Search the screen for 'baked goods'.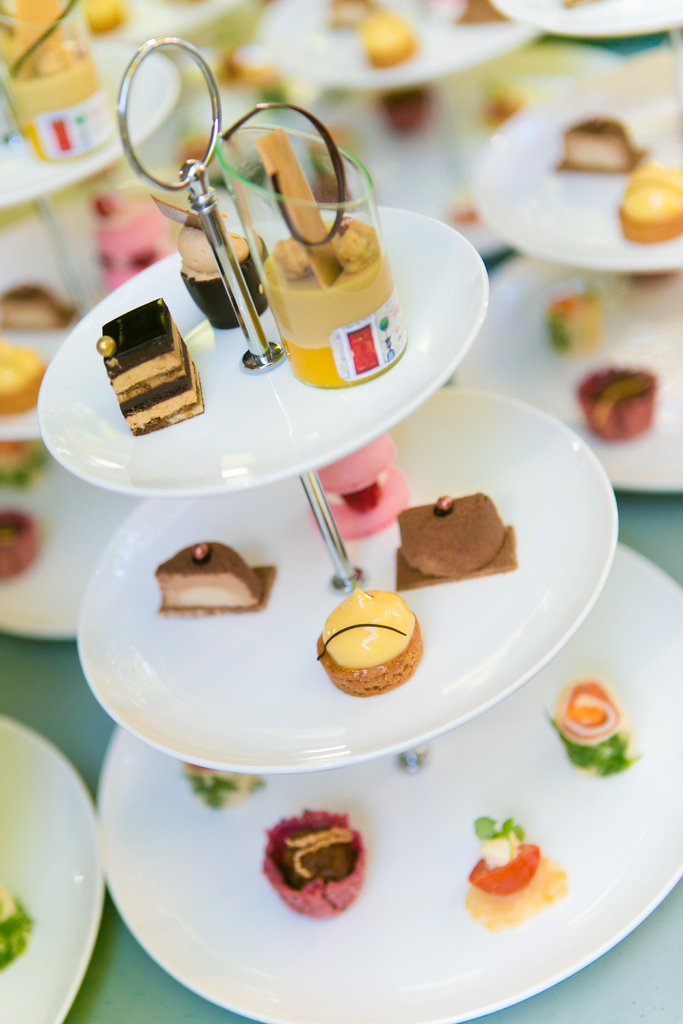
Found at [left=376, top=90, right=429, bottom=139].
